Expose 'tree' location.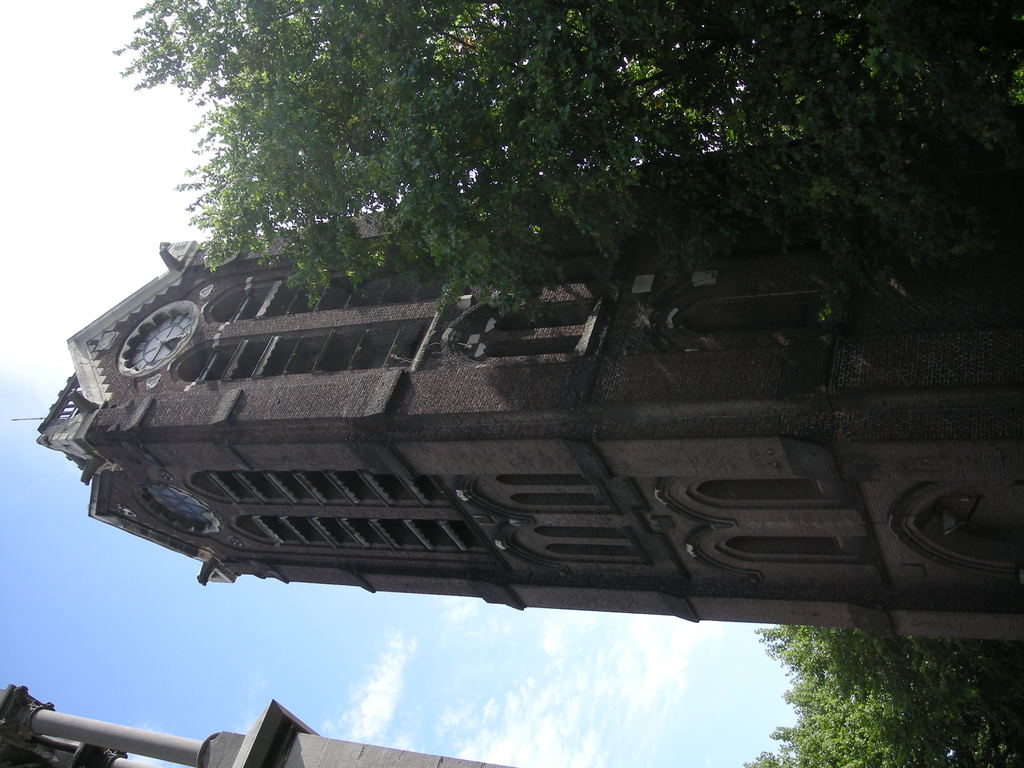
Exposed at 747 625 1021 767.
